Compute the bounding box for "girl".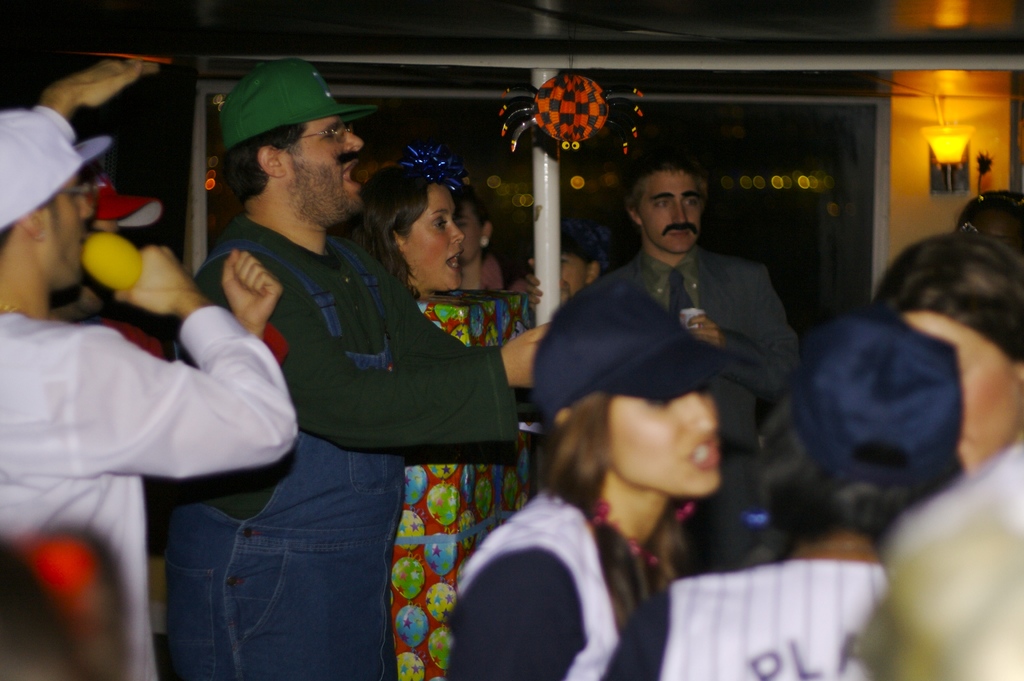
locate(604, 311, 969, 680).
